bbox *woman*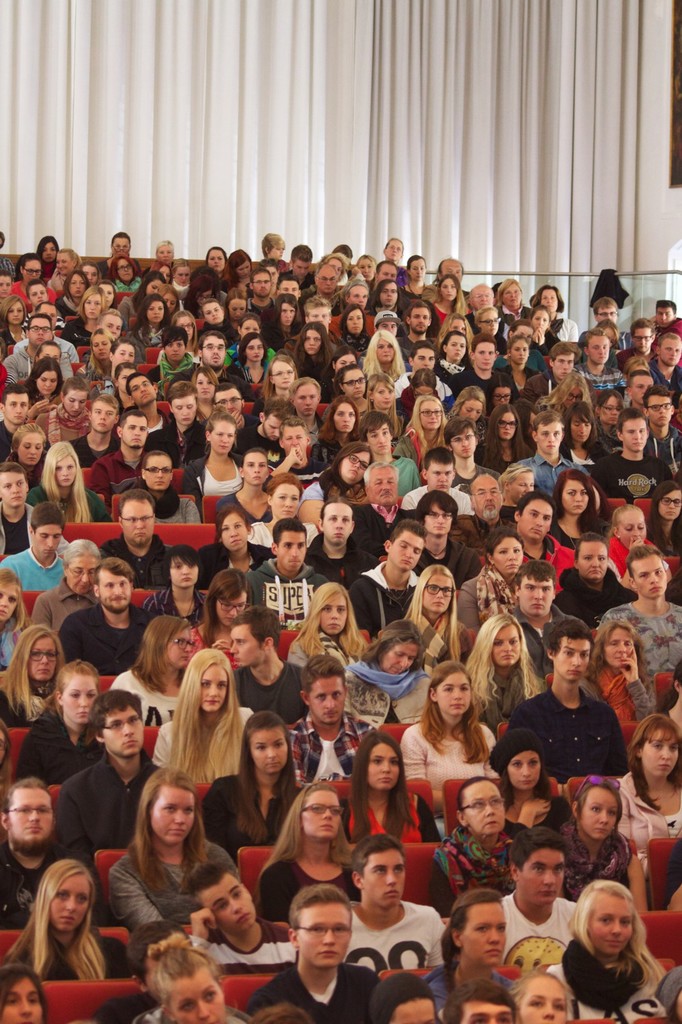
box=[453, 530, 530, 615]
